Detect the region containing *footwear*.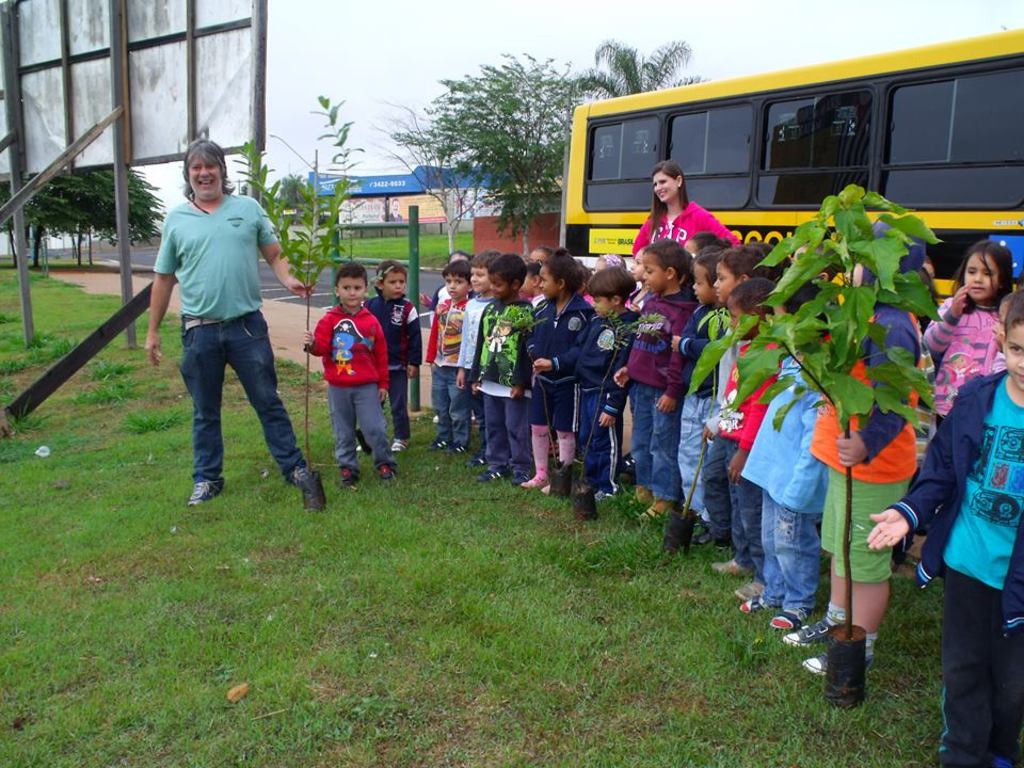
333/470/358/492.
